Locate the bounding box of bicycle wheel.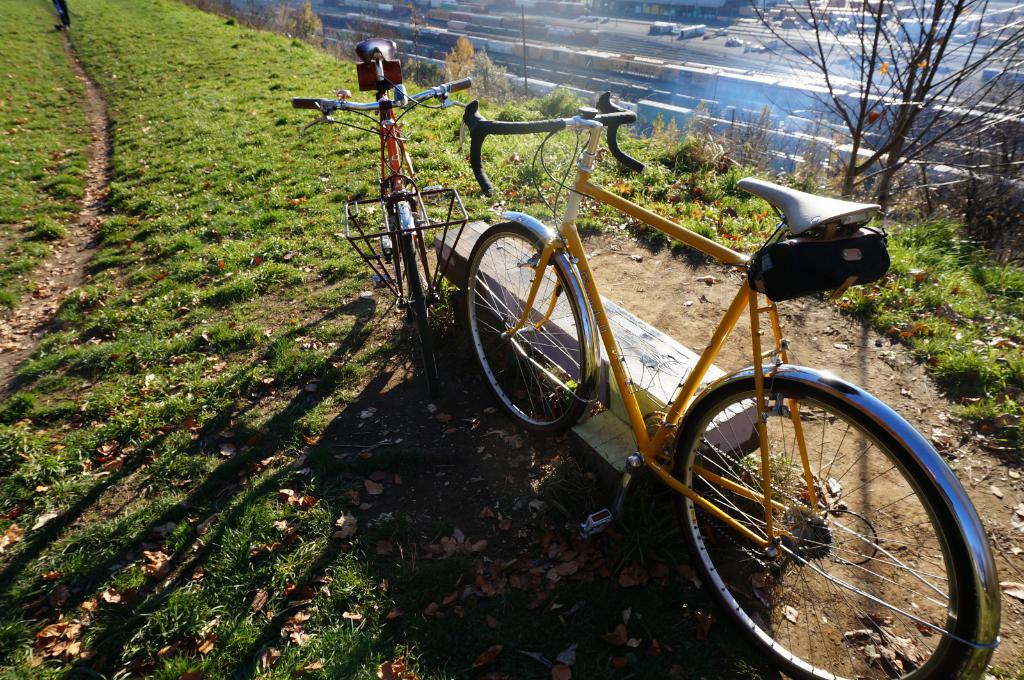
Bounding box: select_region(466, 219, 595, 438).
